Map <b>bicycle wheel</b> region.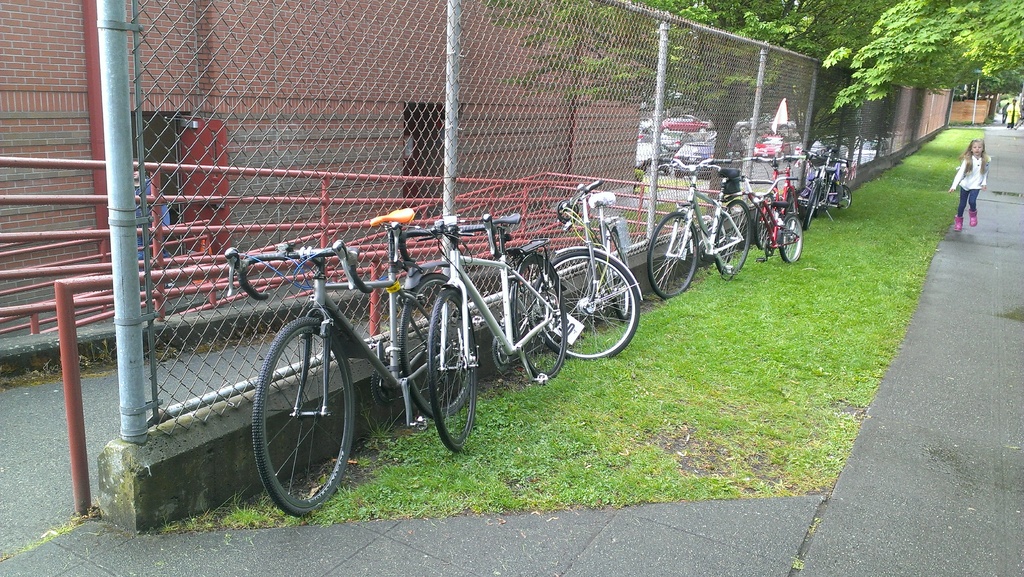
Mapped to (x1=535, y1=243, x2=640, y2=362).
